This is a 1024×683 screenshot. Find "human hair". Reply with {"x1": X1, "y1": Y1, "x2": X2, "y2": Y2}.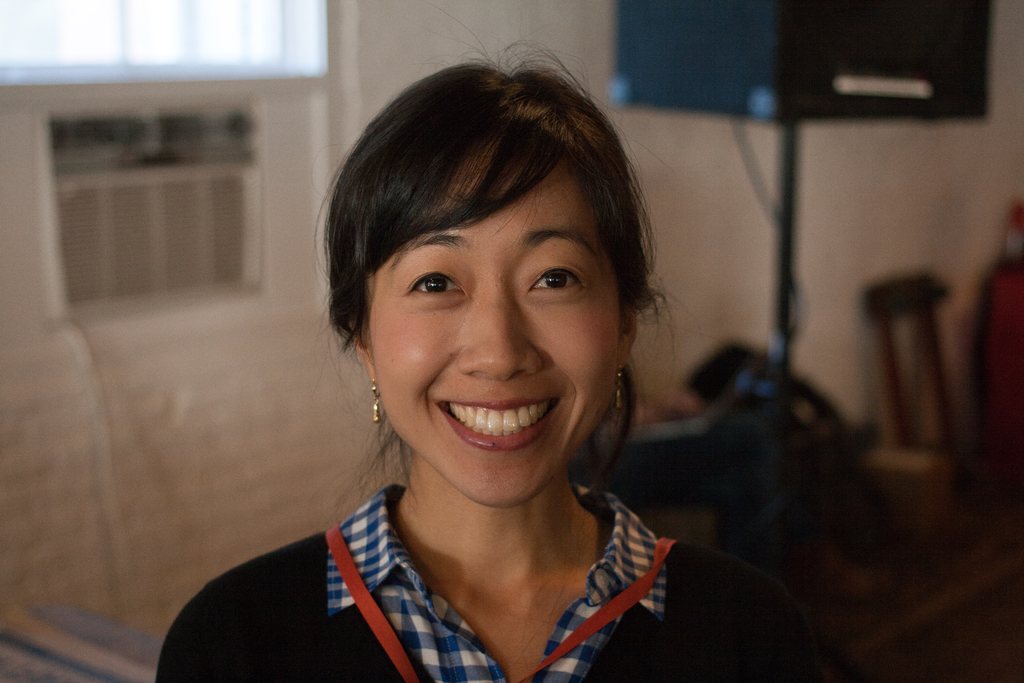
{"x1": 310, "y1": 66, "x2": 653, "y2": 496}.
